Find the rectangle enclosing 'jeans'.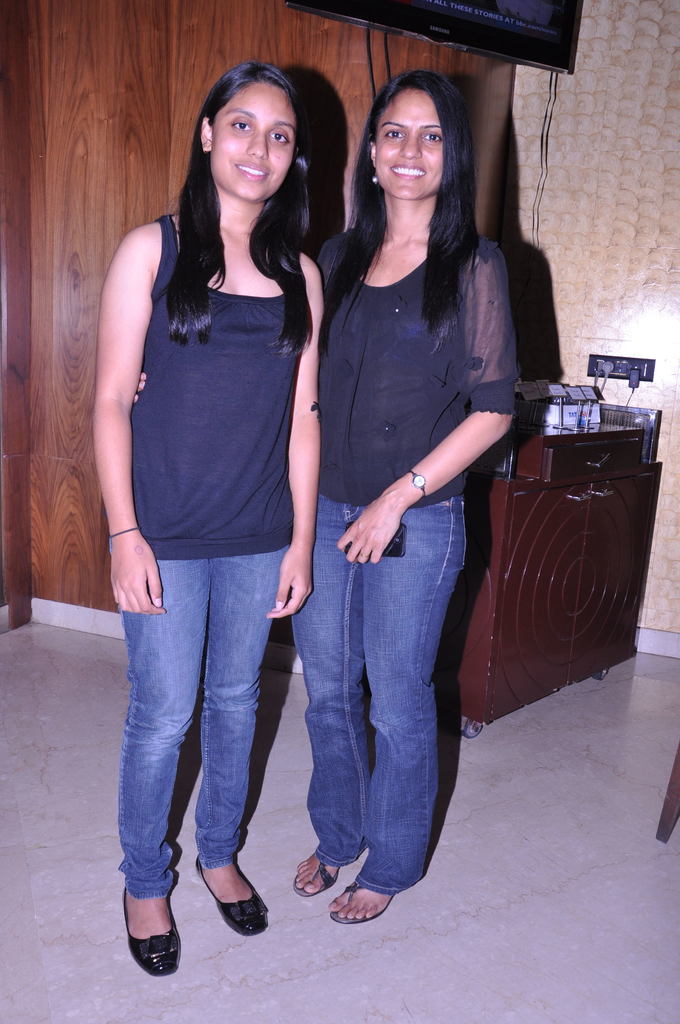
<box>118,545,286,899</box>.
